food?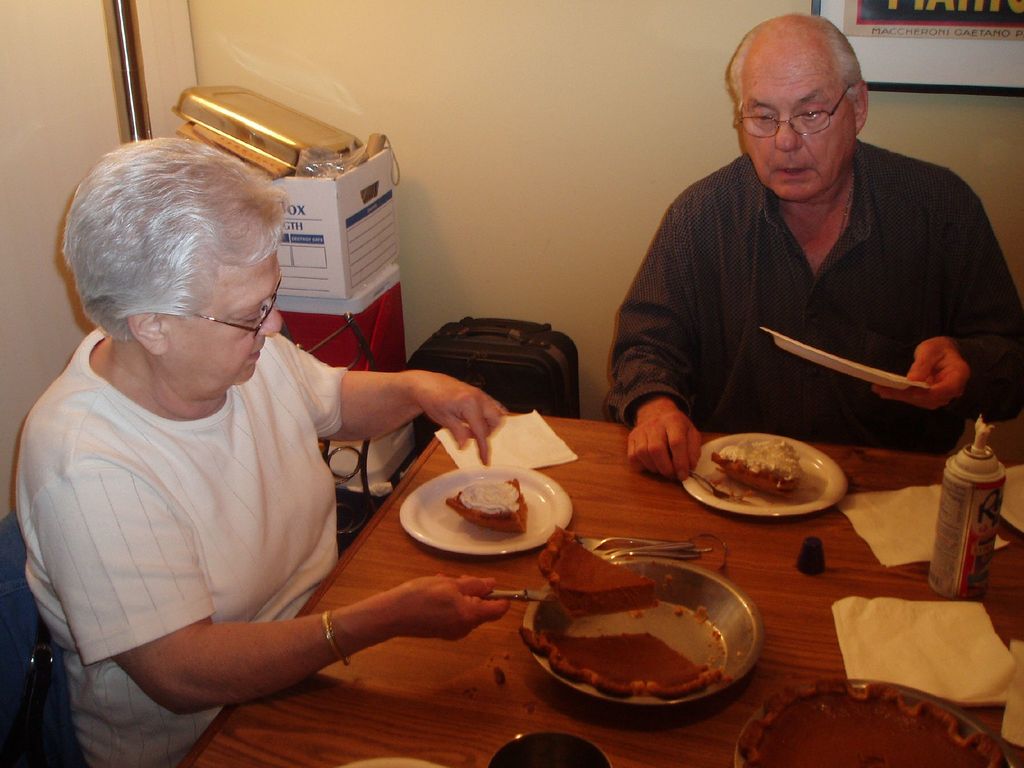
left=442, top=475, right=533, bottom=527
